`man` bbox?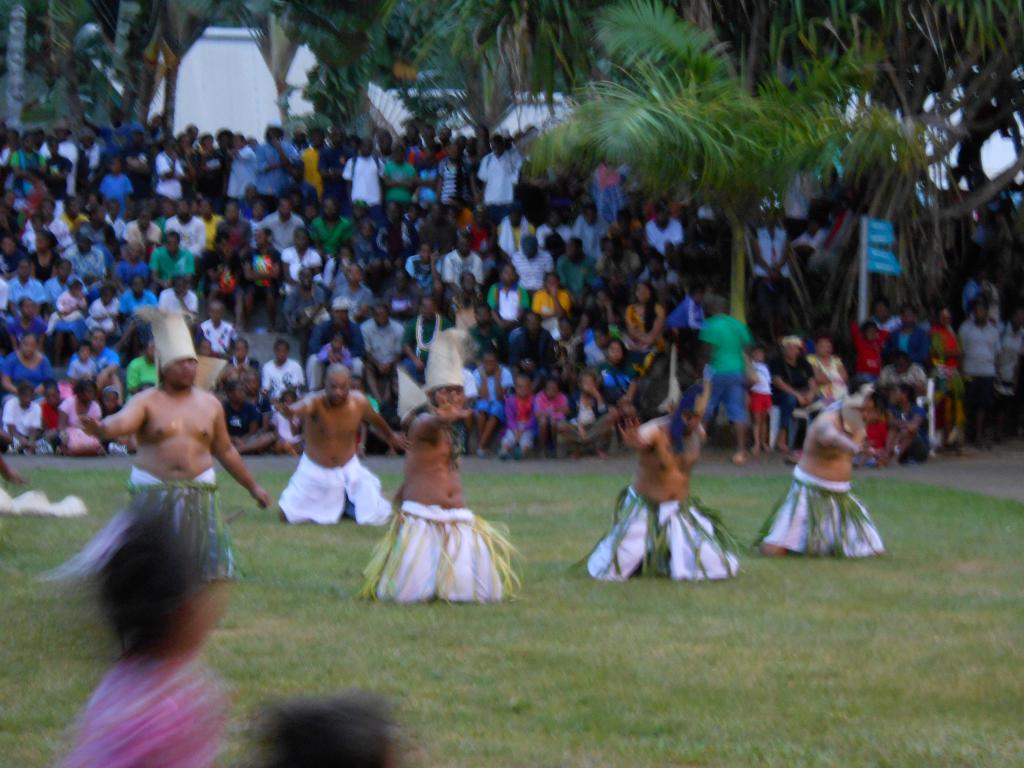
702/296/751/457
